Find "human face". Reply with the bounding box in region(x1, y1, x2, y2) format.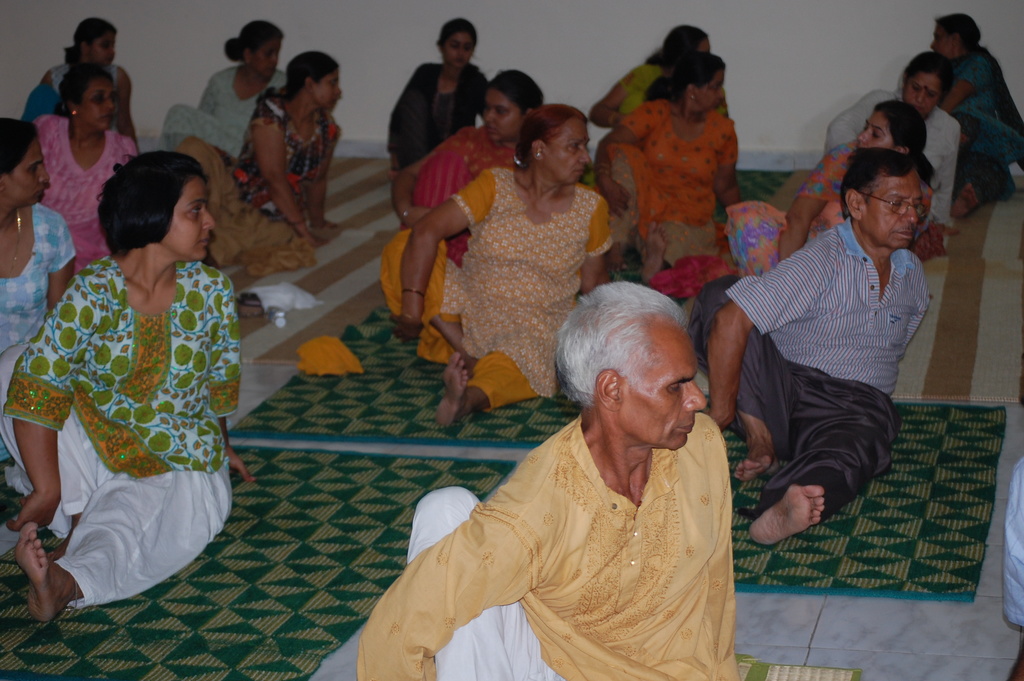
region(696, 66, 725, 115).
